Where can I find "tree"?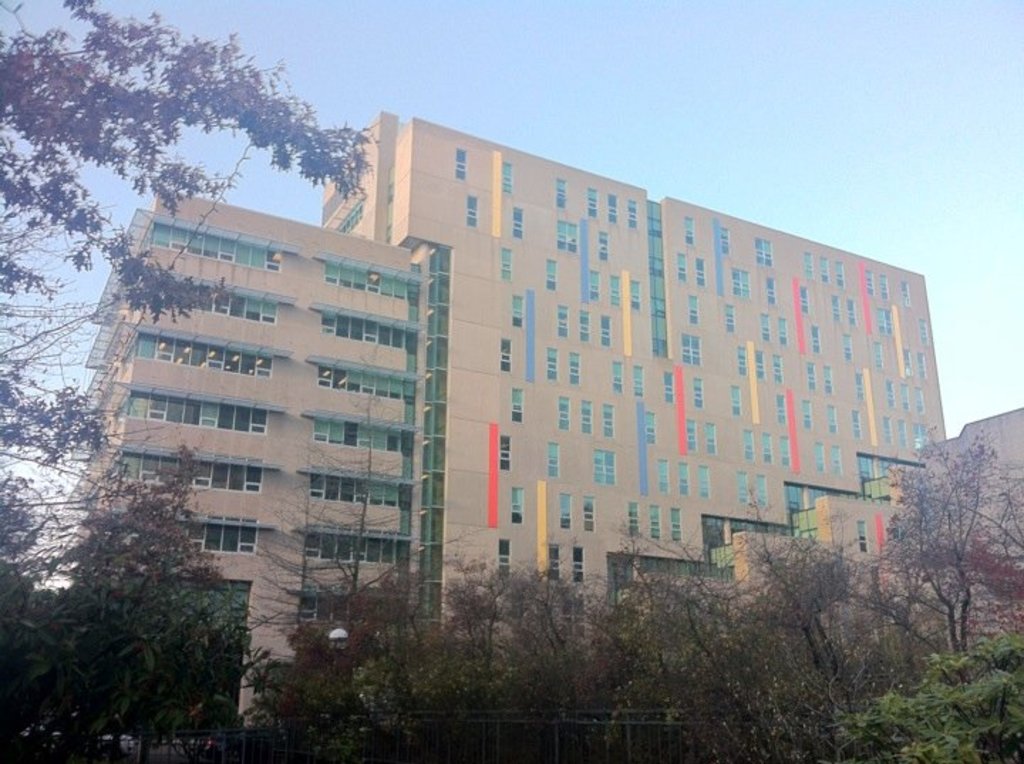
You can find it at (left=883, top=424, right=1023, bottom=647).
